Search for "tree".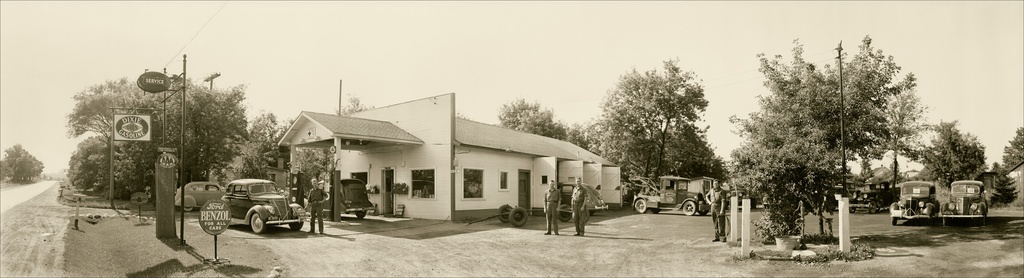
Found at 924:118:992:180.
